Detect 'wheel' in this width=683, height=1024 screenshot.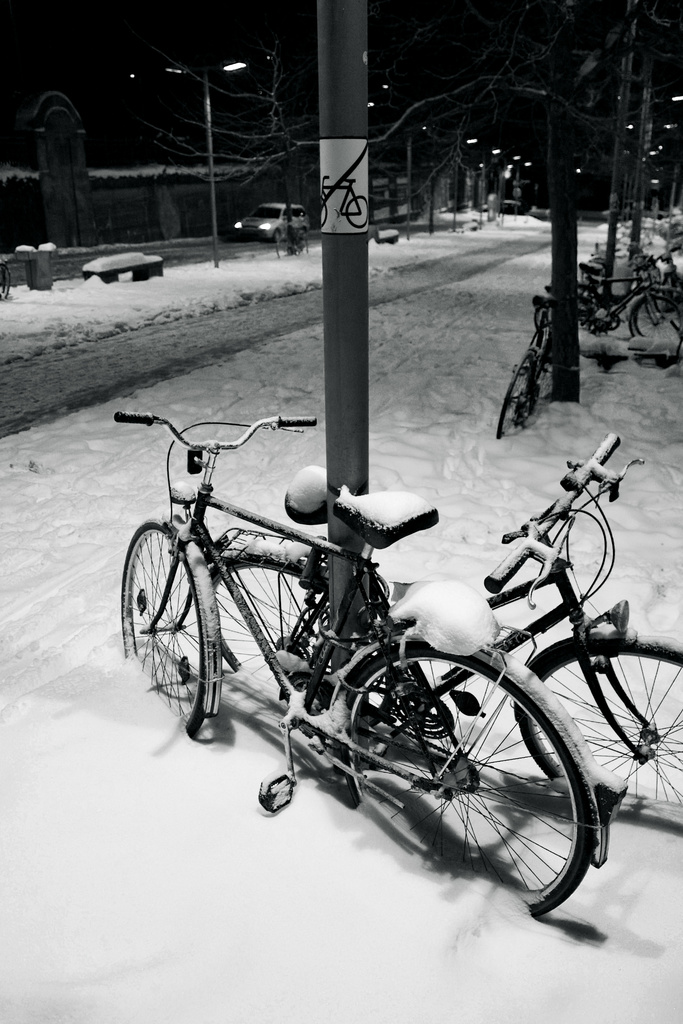
Detection: (left=537, top=349, right=552, bottom=401).
